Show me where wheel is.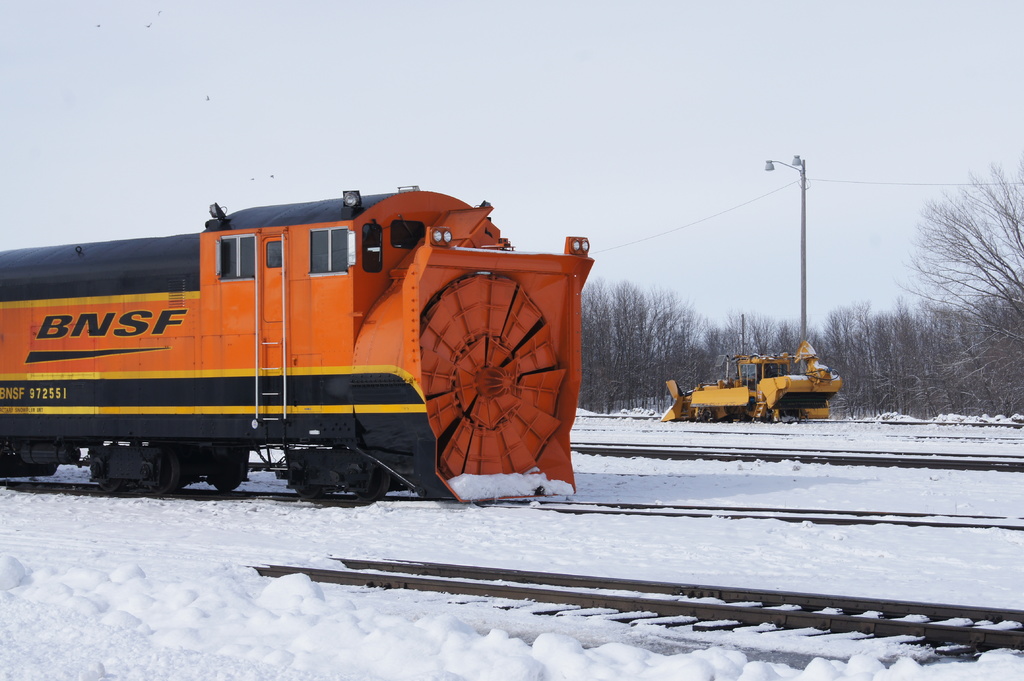
wheel is at <region>93, 481, 118, 492</region>.
